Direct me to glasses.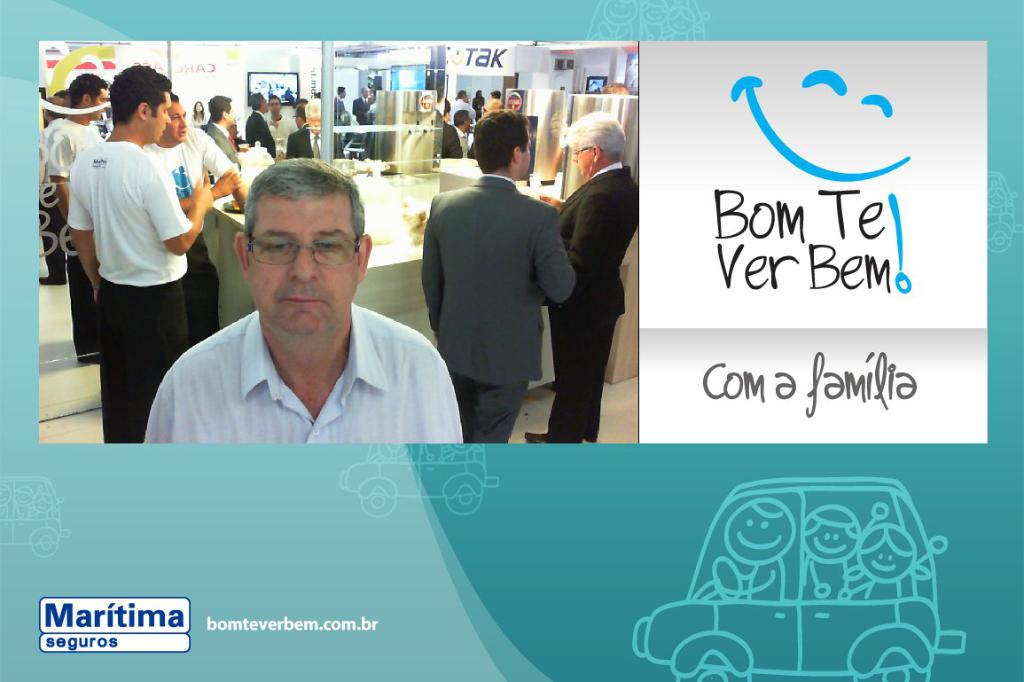
Direction: bbox=[241, 217, 361, 278].
